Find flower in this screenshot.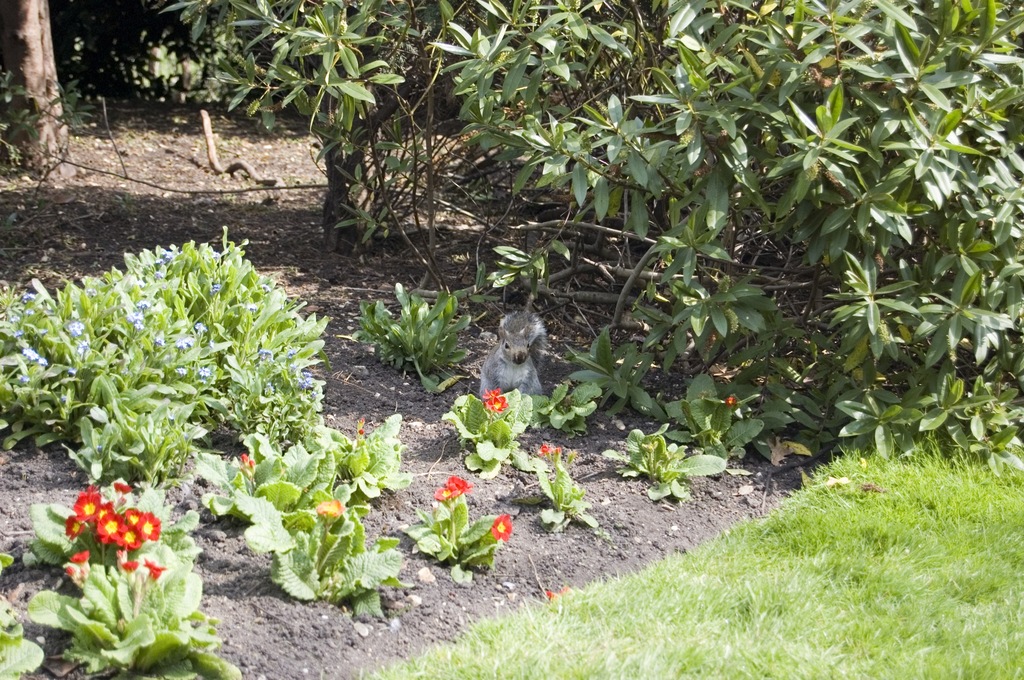
The bounding box for flower is BBox(483, 387, 500, 399).
